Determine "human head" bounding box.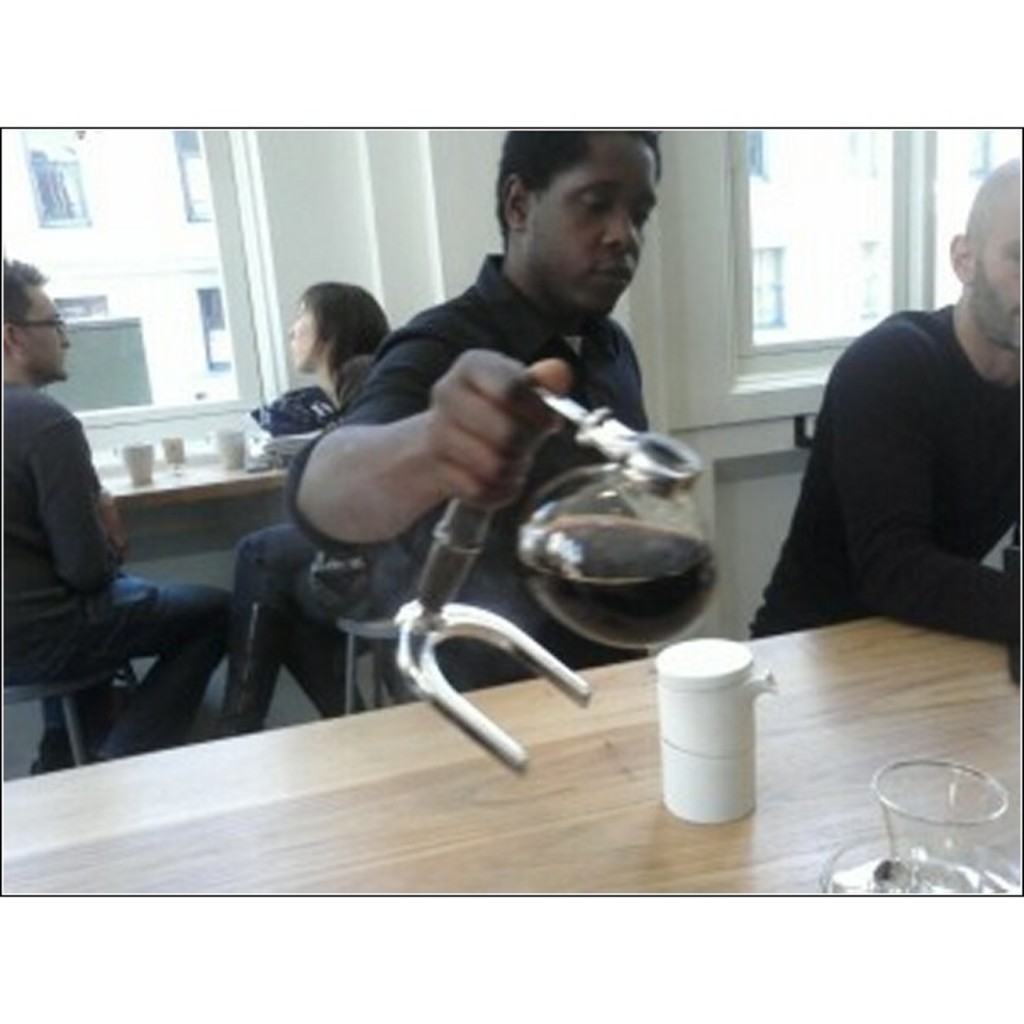
Determined: detection(0, 263, 76, 390).
